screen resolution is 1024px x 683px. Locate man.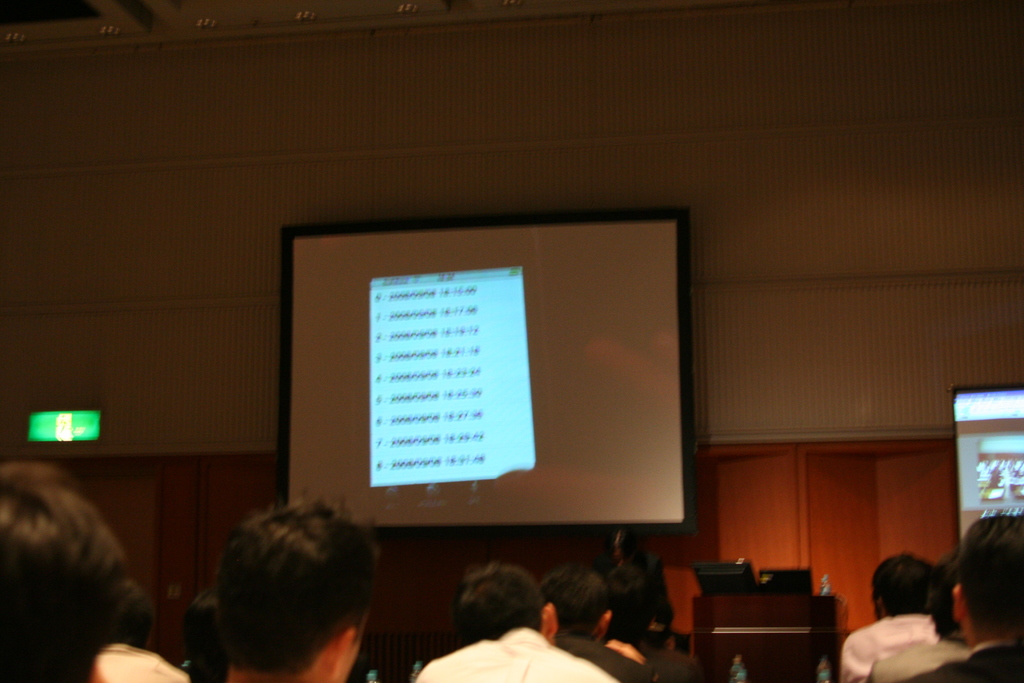
Rect(218, 486, 380, 682).
